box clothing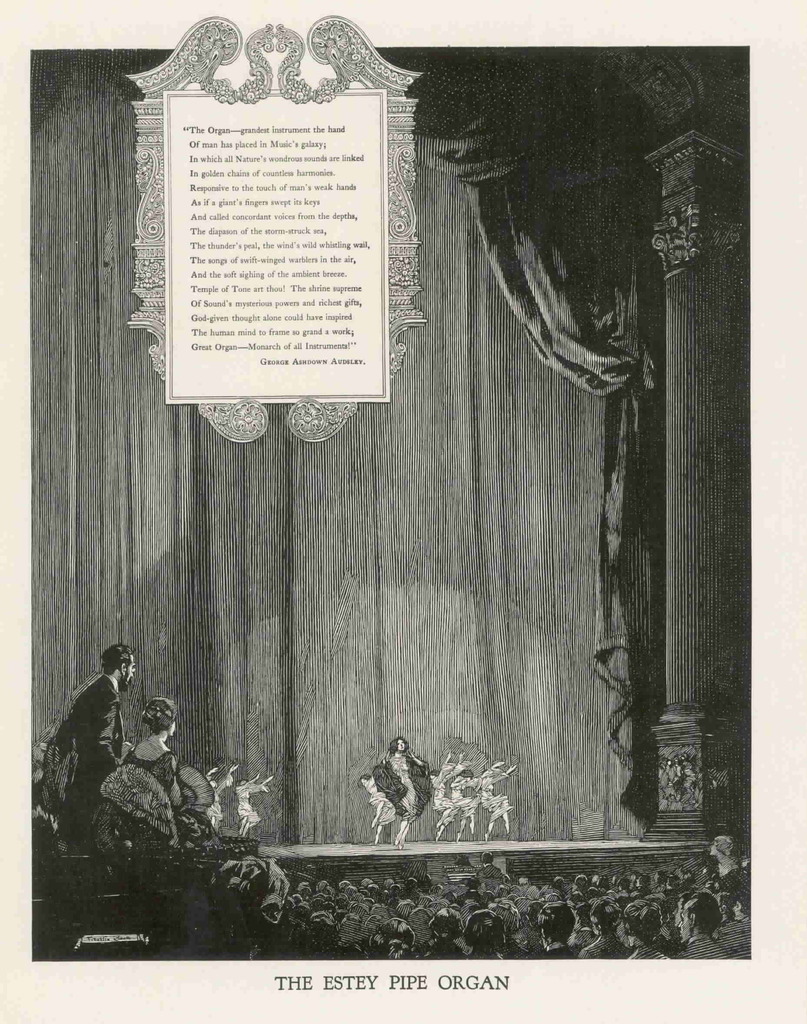
46 647 174 858
